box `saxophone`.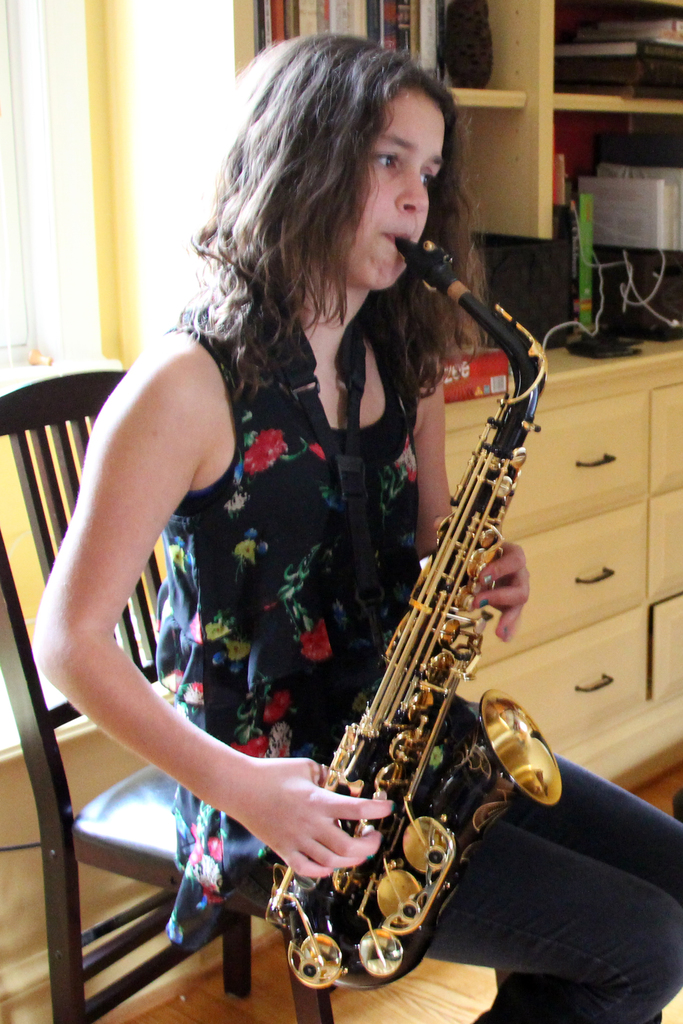
[263, 239, 564, 993].
